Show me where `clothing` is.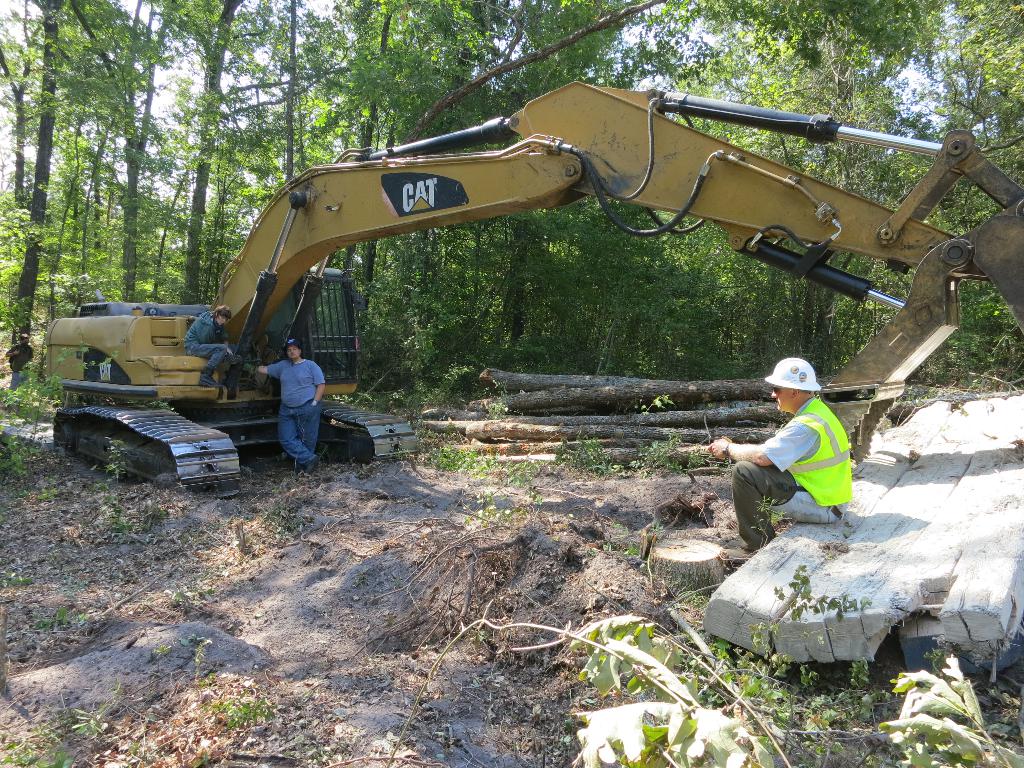
`clothing` is at Rect(735, 371, 864, 530).
